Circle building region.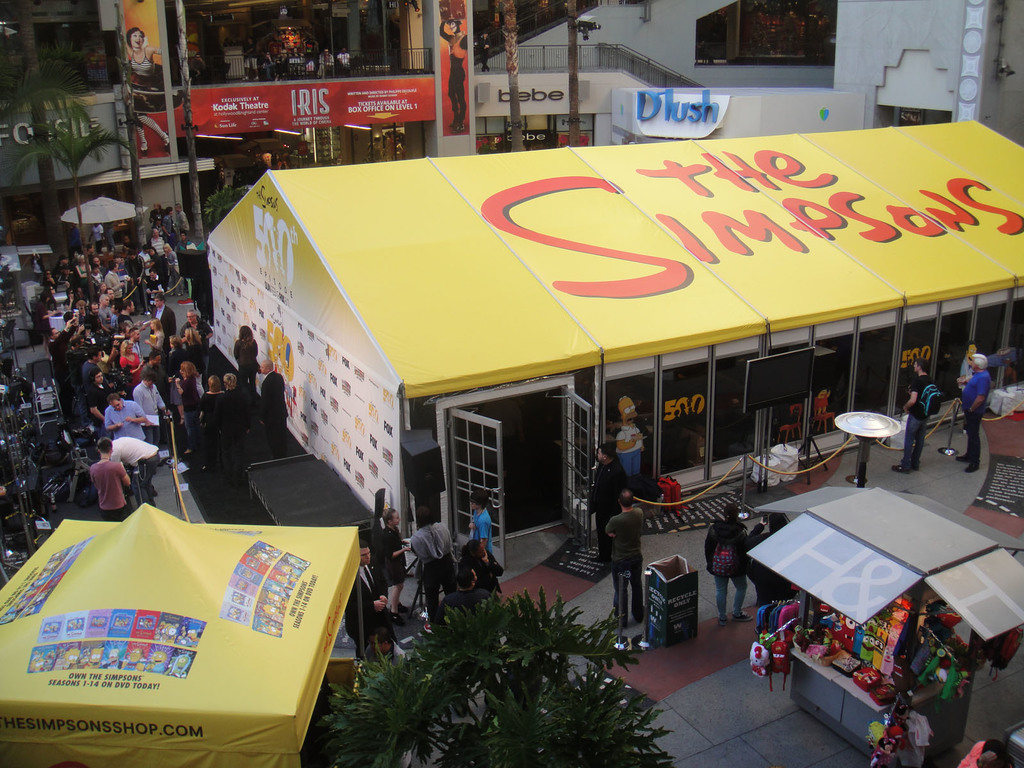
Region: [left=477, top=0, right=1023, bottom=140].
